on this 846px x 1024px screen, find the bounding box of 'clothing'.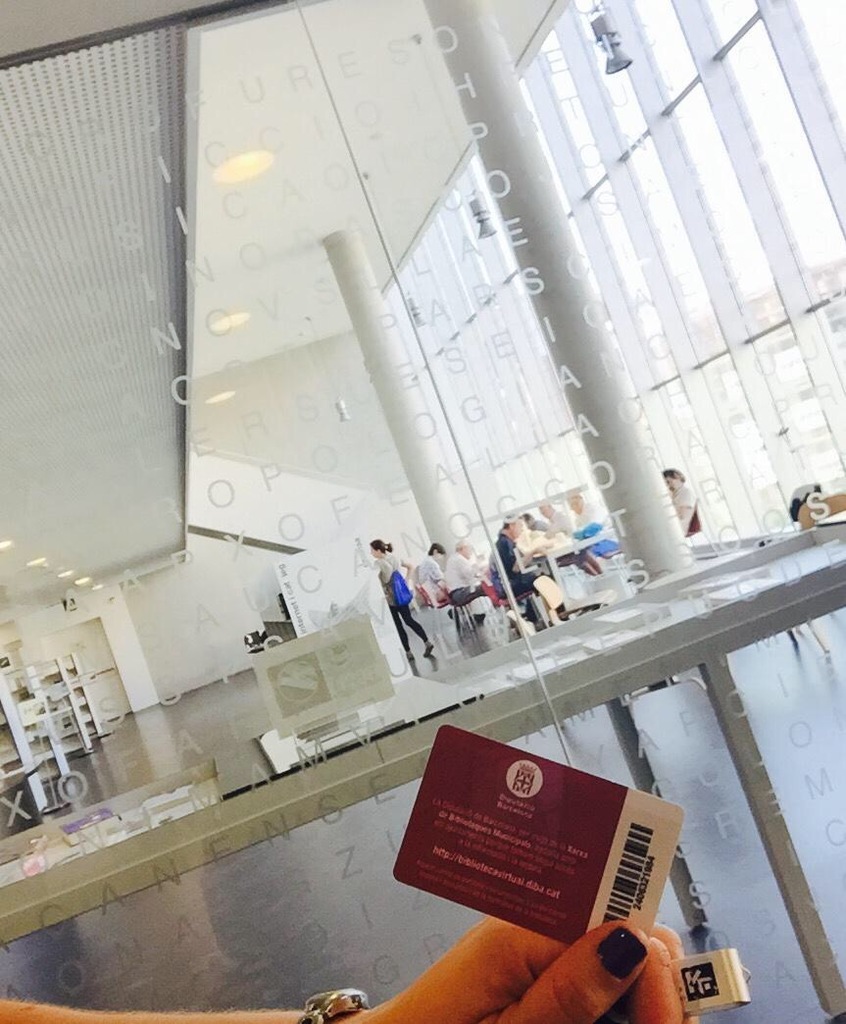
Bounding box: pyautogui.locateOnScreen(525, 520, 556, 532).
